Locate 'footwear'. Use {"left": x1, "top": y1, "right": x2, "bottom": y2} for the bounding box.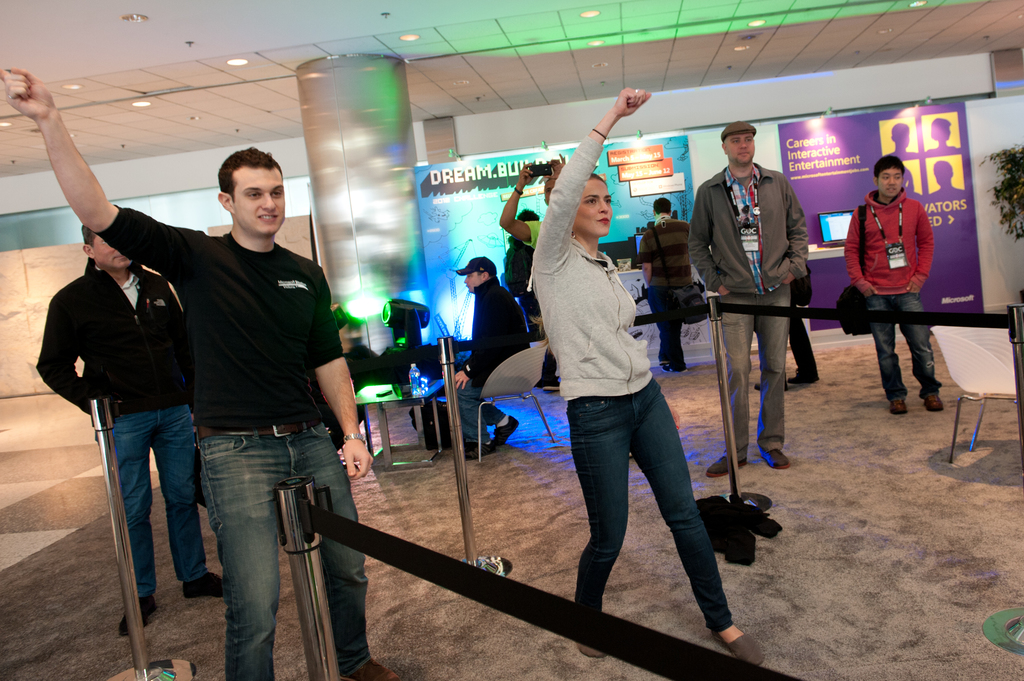
{"left": 536, "top": 371, "right": 561, "bottom": 395}.
